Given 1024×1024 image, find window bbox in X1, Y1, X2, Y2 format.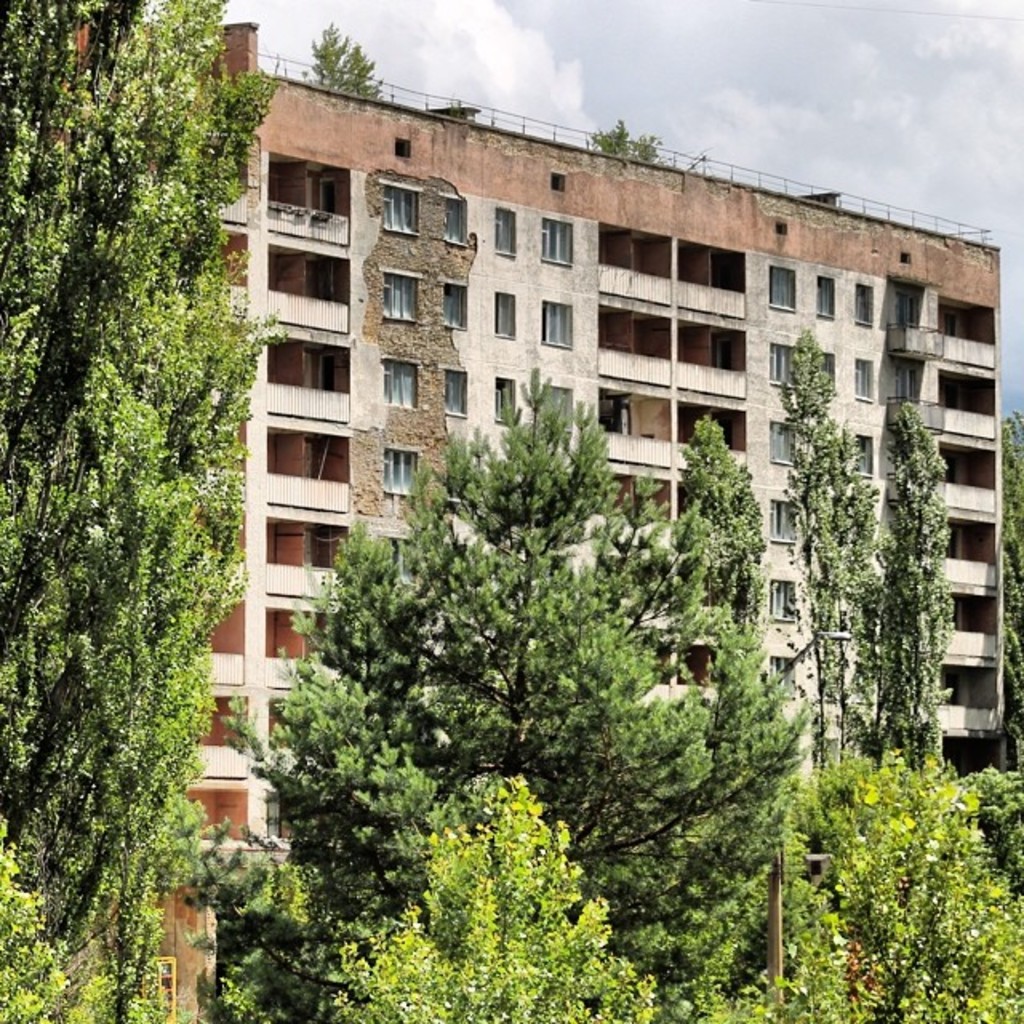
443, 198, 462, 245.
